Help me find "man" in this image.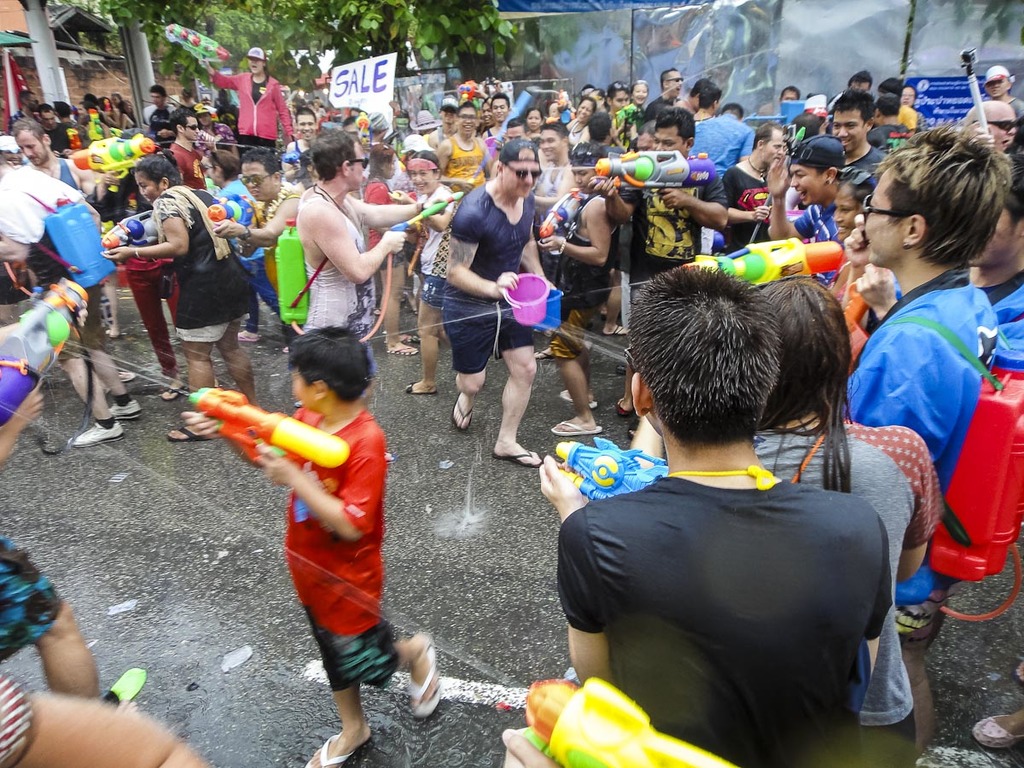
Found it: l=168, t=109, r=207, b=186.
